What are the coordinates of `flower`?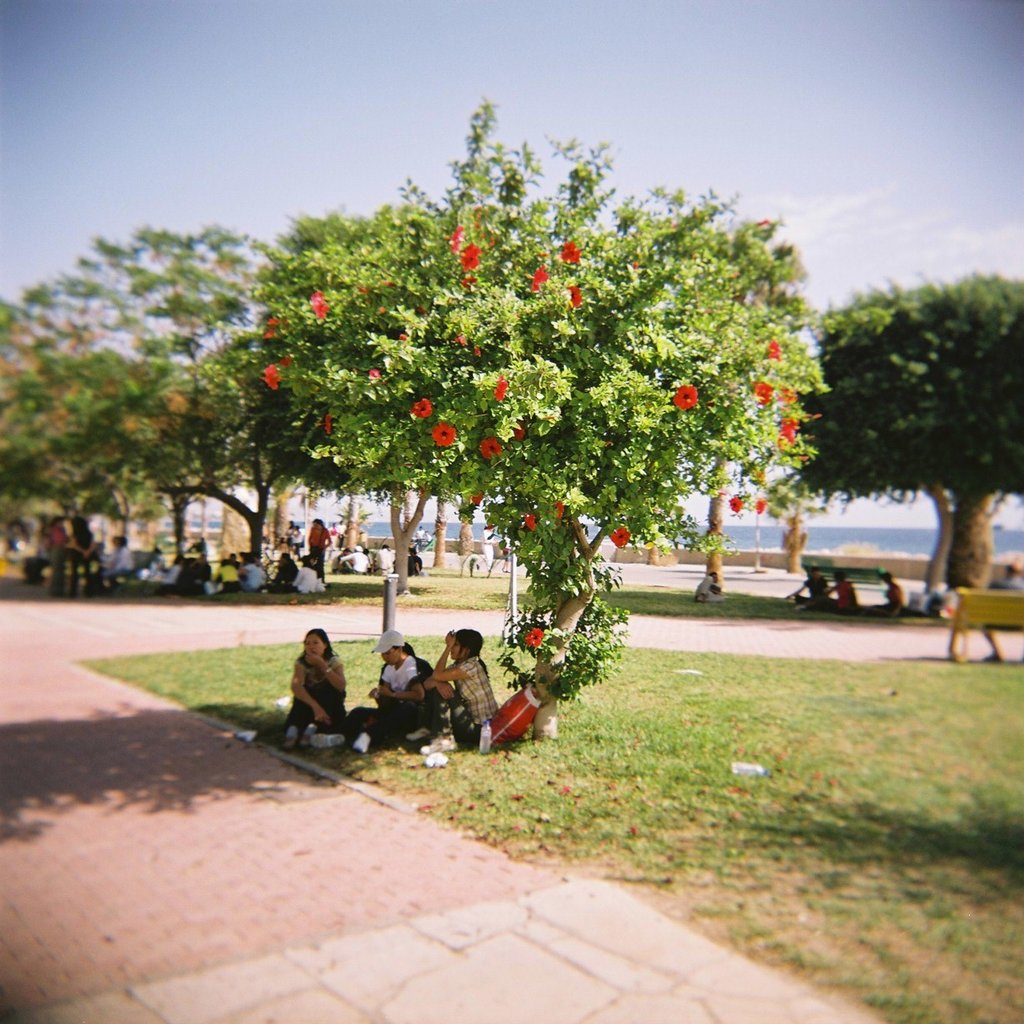
box(775, 415, 805, 444).
